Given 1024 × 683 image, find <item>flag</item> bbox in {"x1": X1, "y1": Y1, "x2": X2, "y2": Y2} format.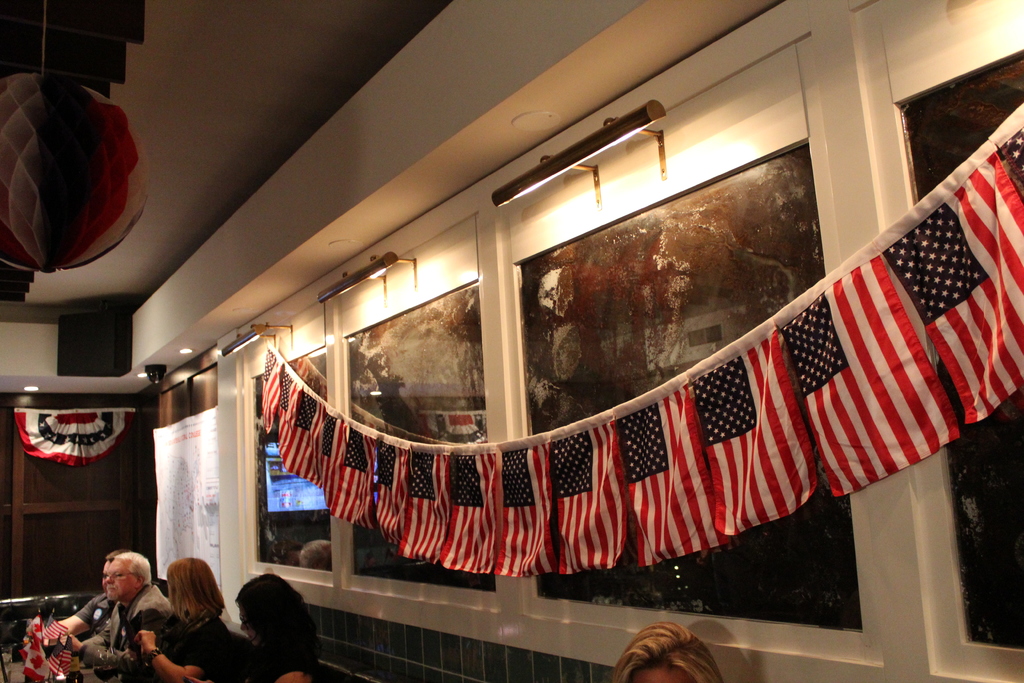
{"x1": 774, "y1": 252, "x2": 959, "y2": 497}.
